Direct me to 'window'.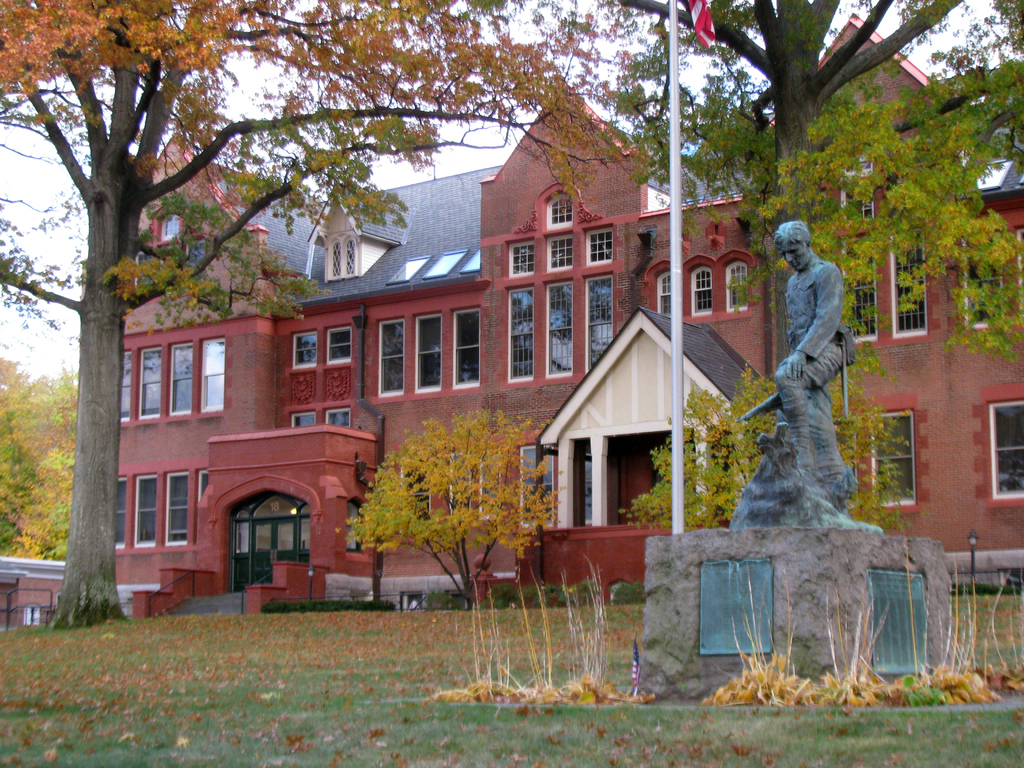
Direction: pyautogui.locateOnScreen(377, 318, 404, 396).
